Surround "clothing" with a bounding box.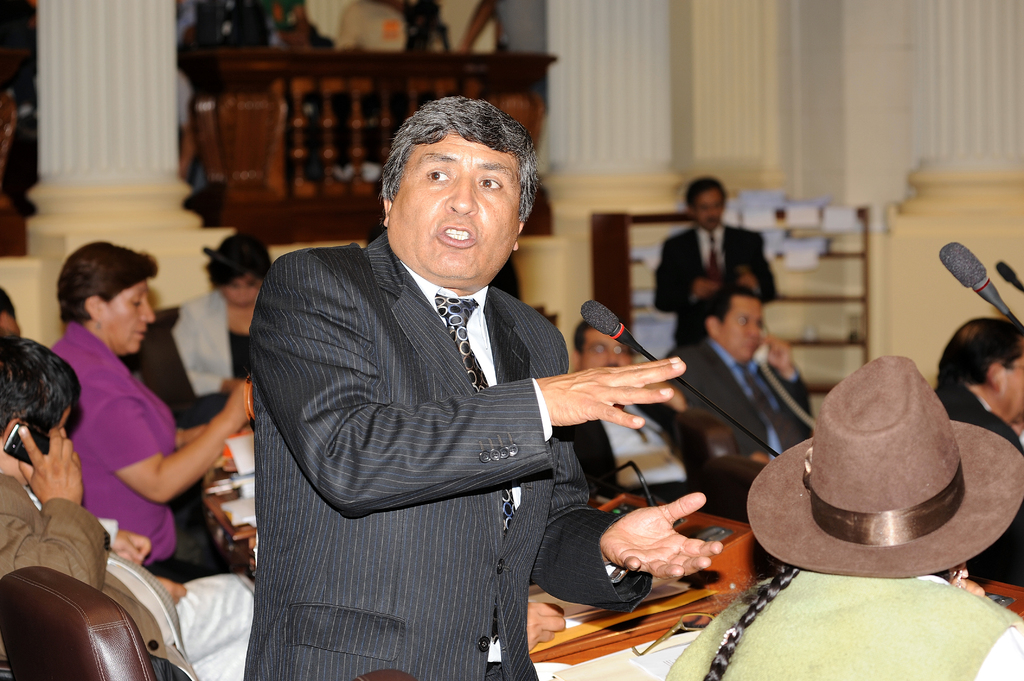
Rect(659, 335, 811, 458).
